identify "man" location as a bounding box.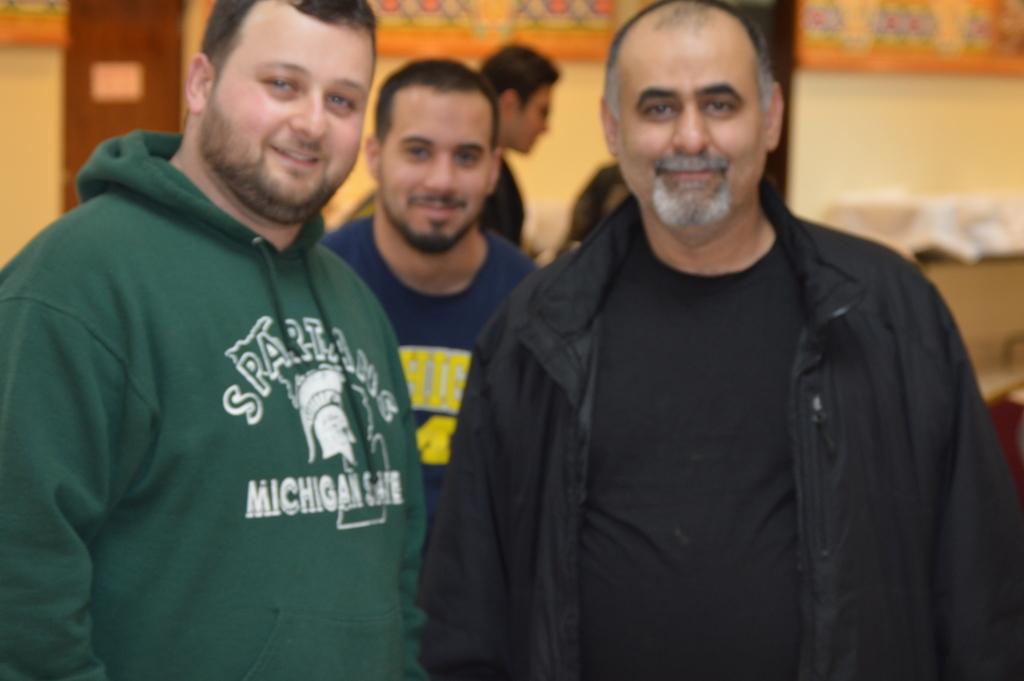
(413, 4, 1006, 668).
